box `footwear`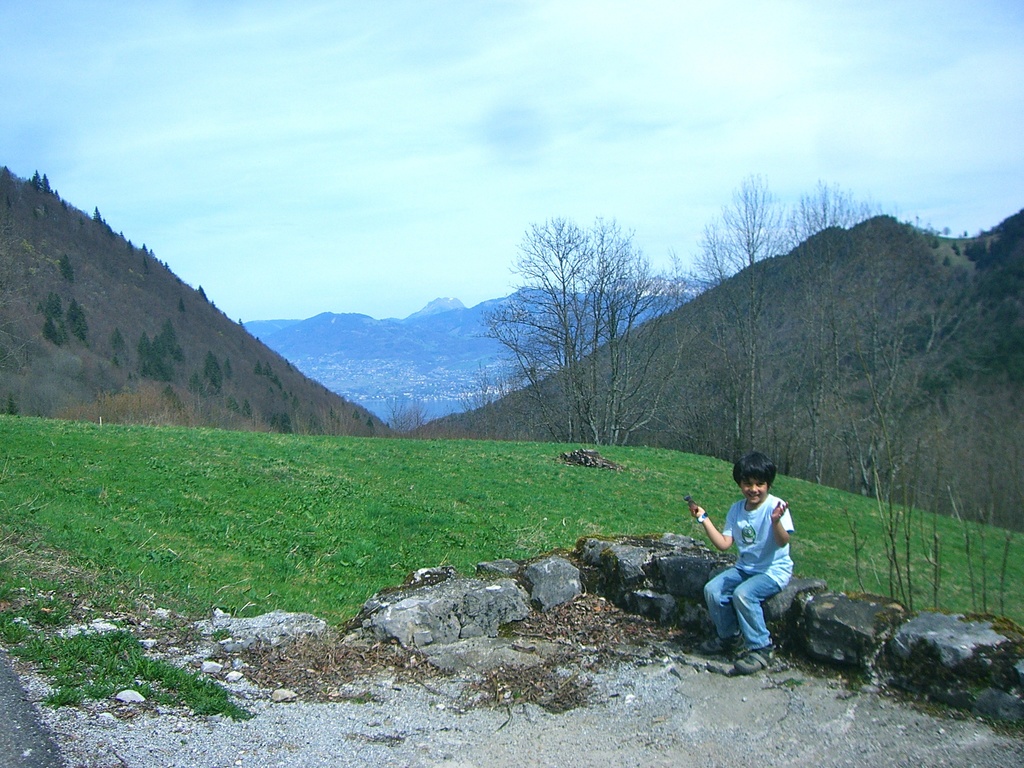
[x1=734, y1=643, x2=783, y2=673]
